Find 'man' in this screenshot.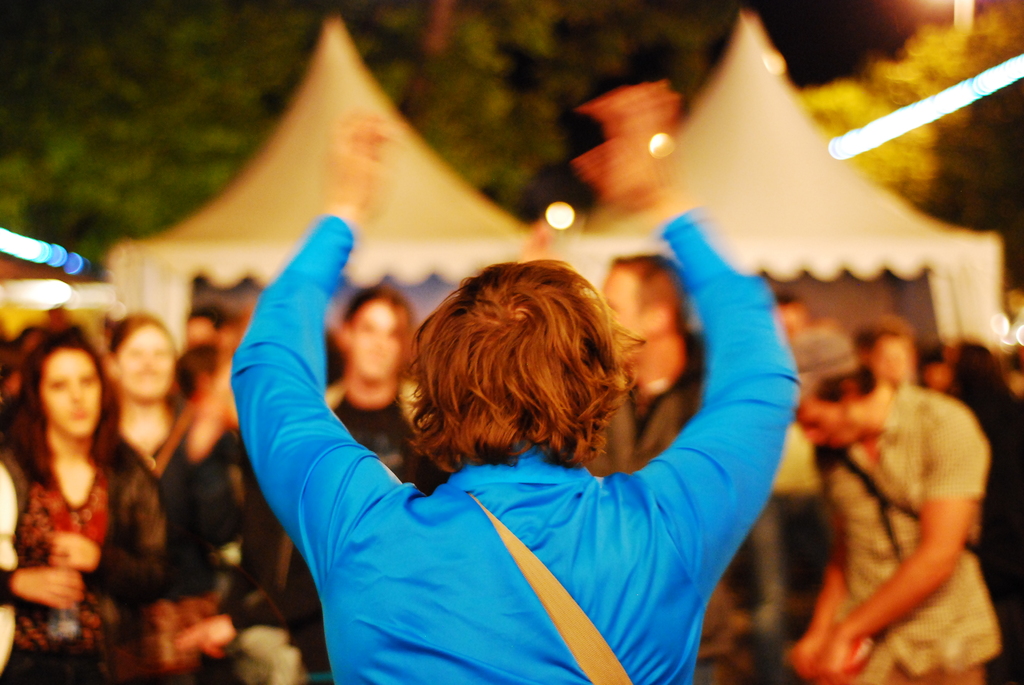
The bounding box for 'man' is BBox(225, 111, 804, 684).
